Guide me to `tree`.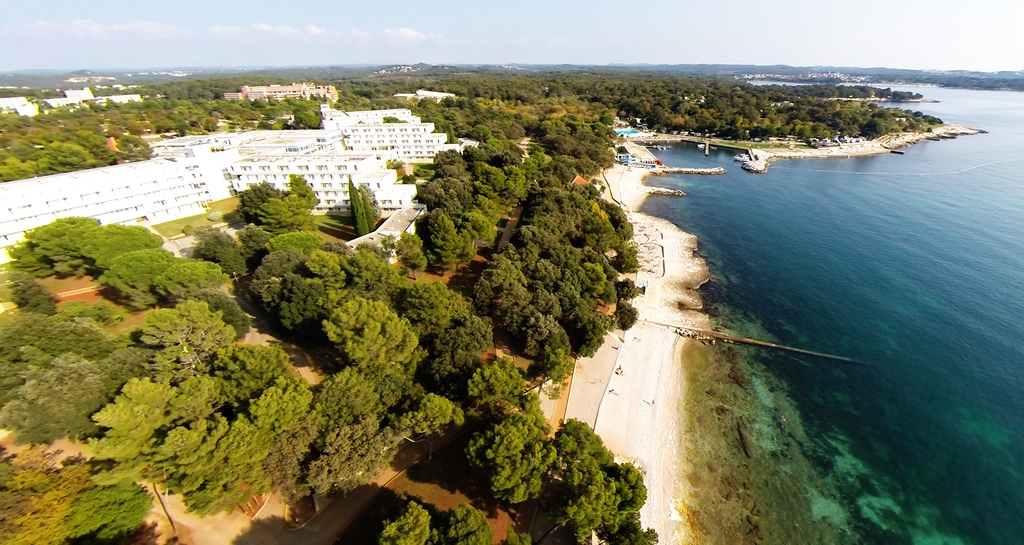
Guidance: x1=449, y1=178, x2=492, y2=212.
